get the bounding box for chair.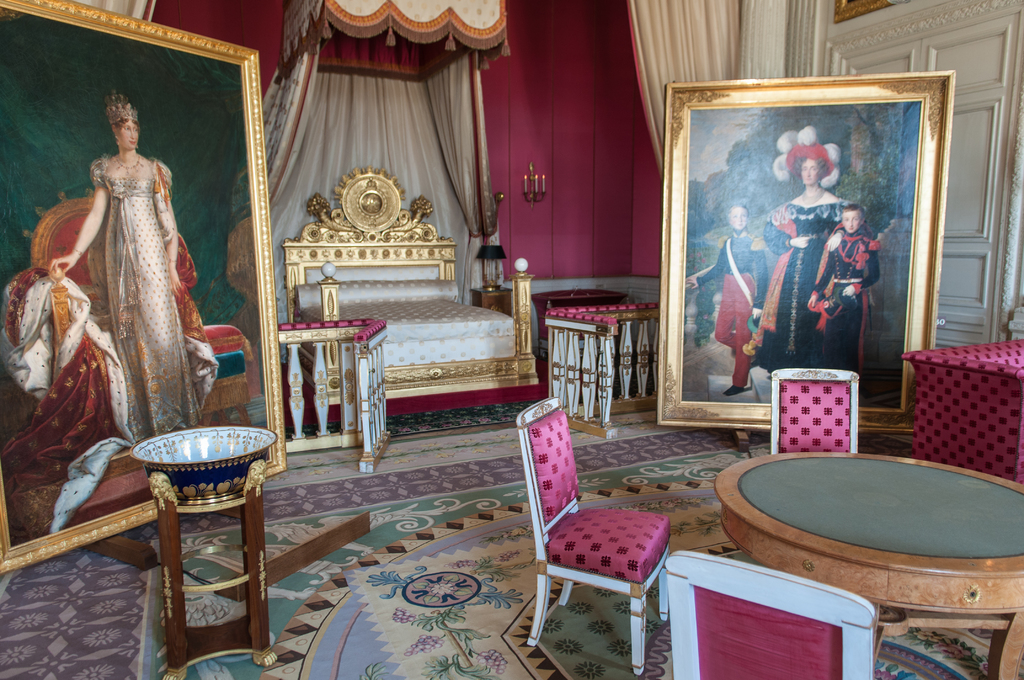
[left=666, top=549, right=875, bottom=679].
